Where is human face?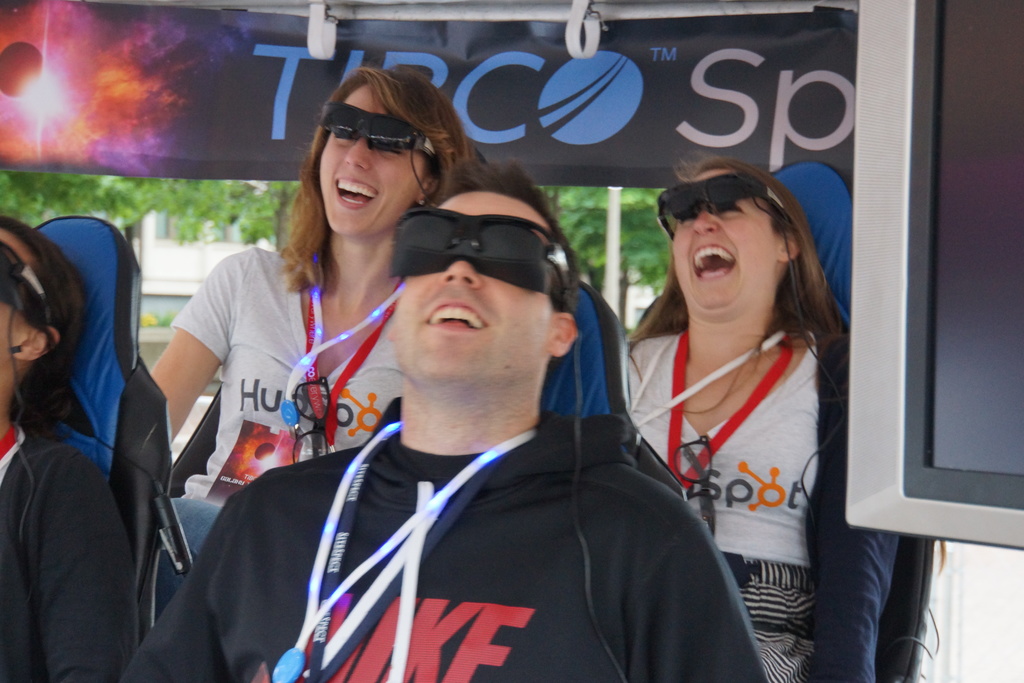
Rect(673, 168, 776, 313).
